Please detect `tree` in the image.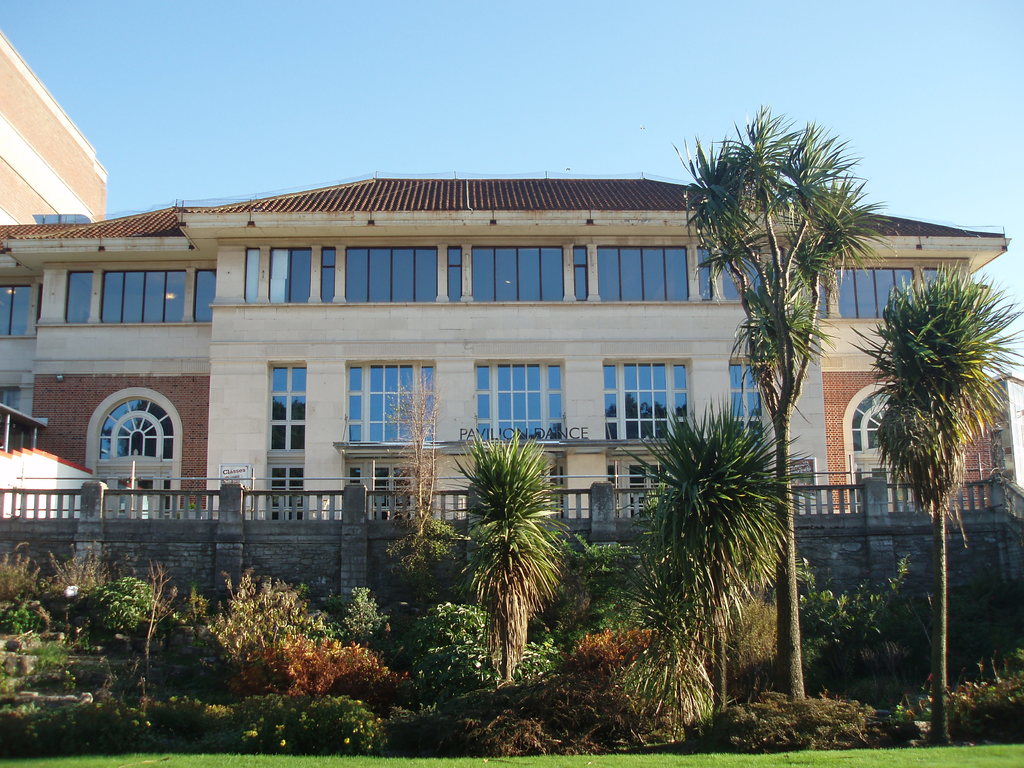
680:104:904:705.
